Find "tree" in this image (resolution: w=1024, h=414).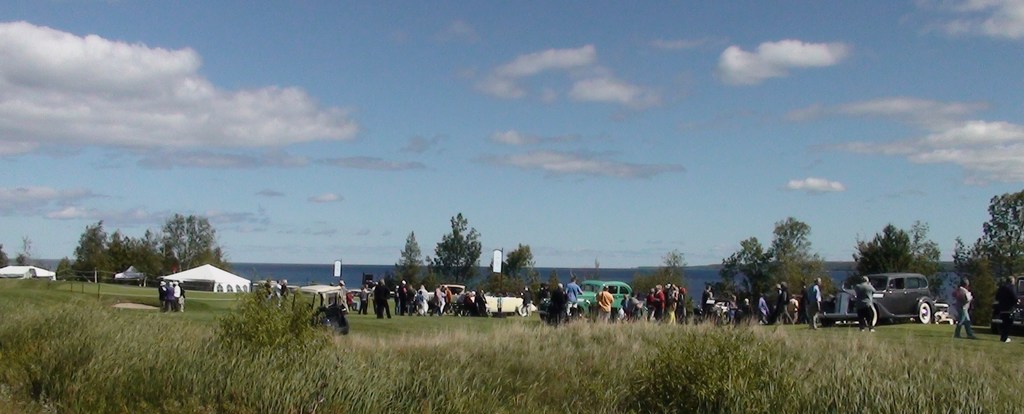
select_region(623, 245, 686, 290).
